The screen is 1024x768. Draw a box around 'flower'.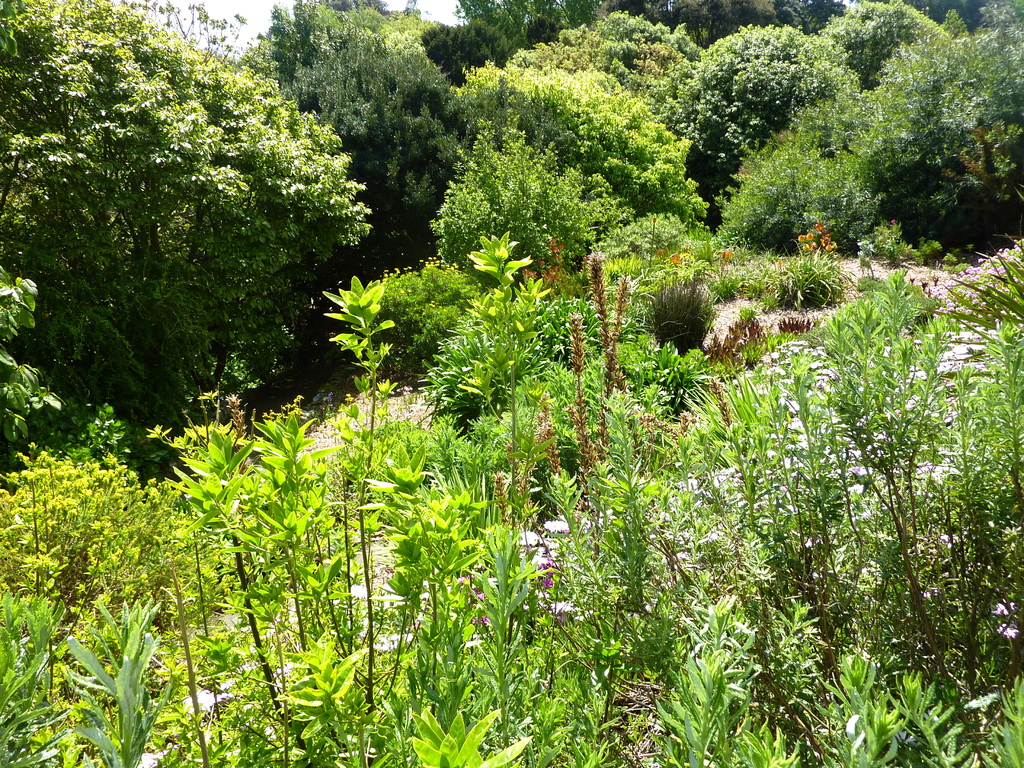
detection(442, 308, 445, 313).
